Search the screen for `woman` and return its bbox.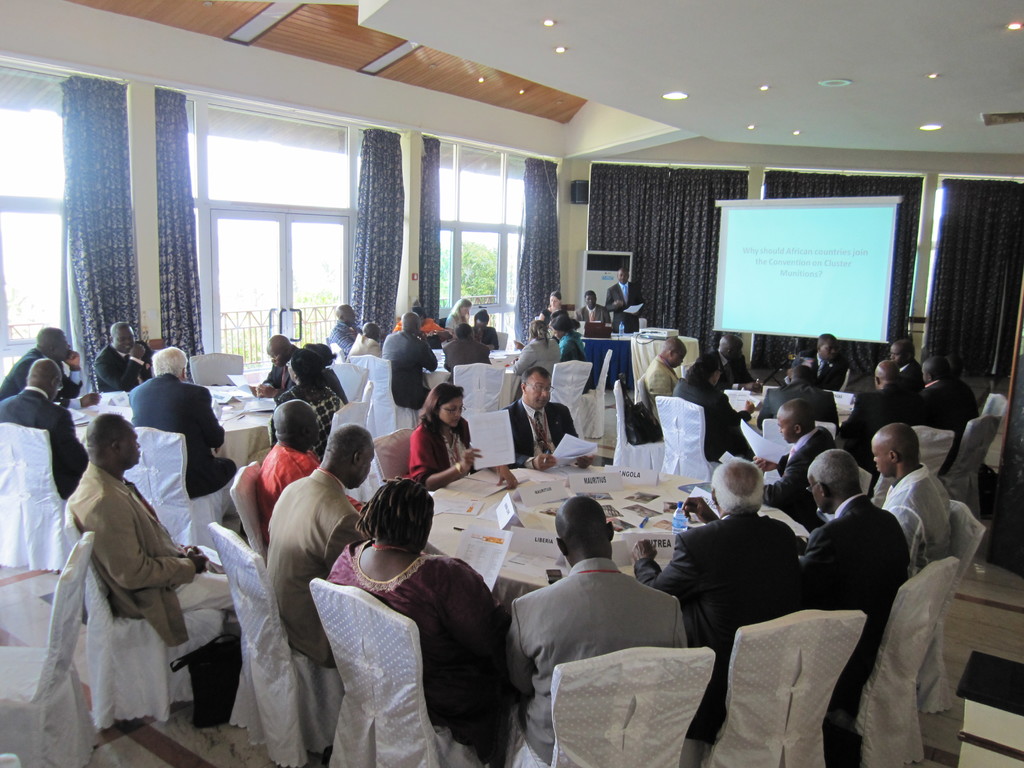
Found: {"x1": 666, "y1": 349, "x2": 764, "y2": 462}.
